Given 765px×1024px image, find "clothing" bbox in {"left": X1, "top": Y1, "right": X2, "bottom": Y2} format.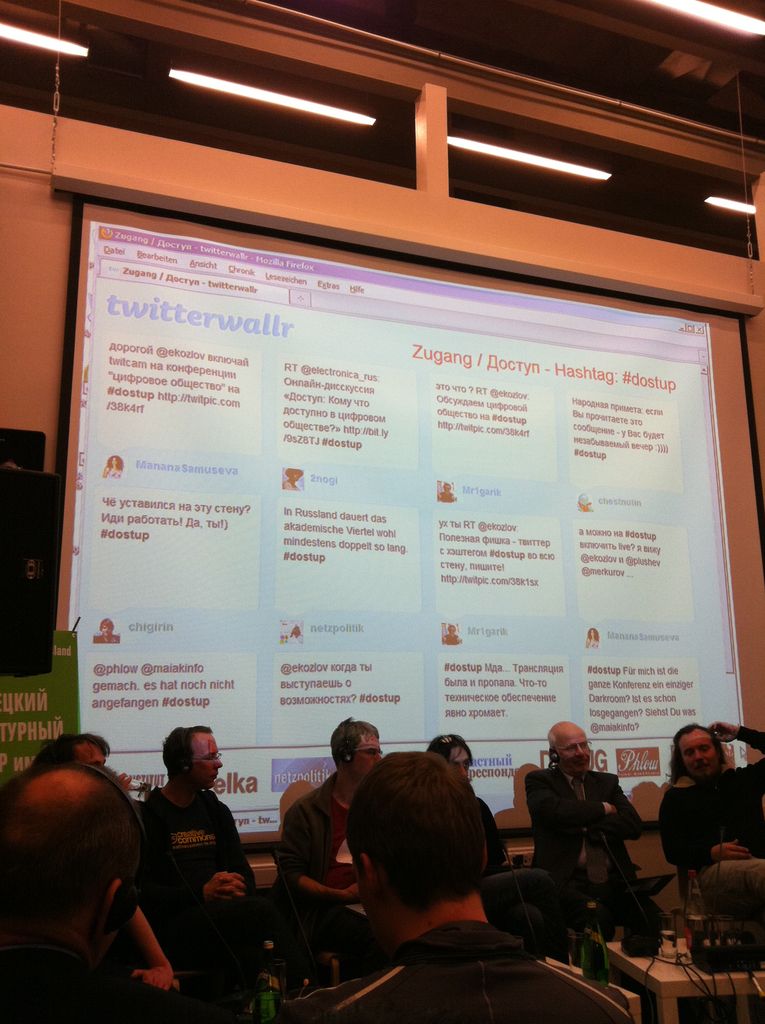
{"left": 129, "top": 784, "right": 272, "bottom": 1023}.
